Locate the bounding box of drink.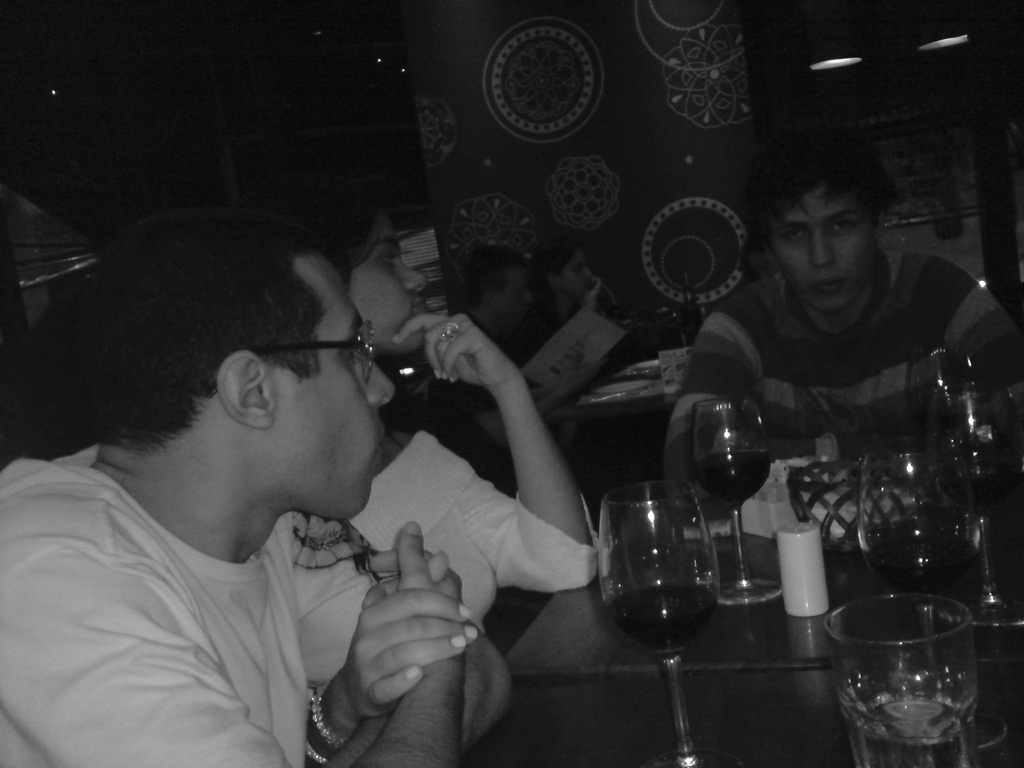
Bounding box: x1=865, y1=692, x2=972, y2=767.
